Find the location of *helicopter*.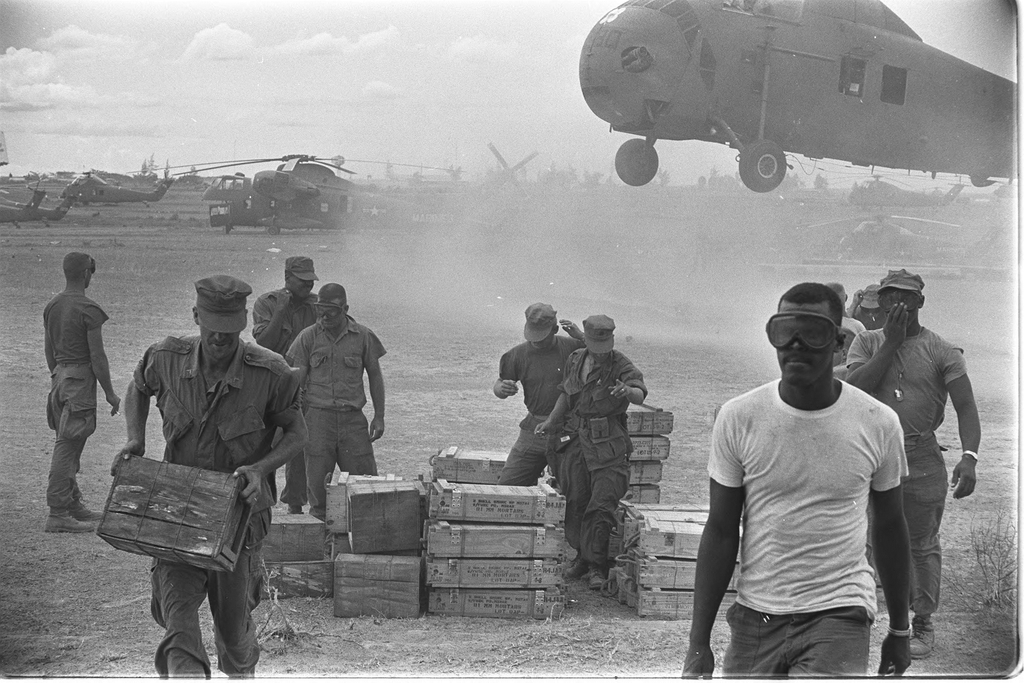
Location: [125,140,541,239].
